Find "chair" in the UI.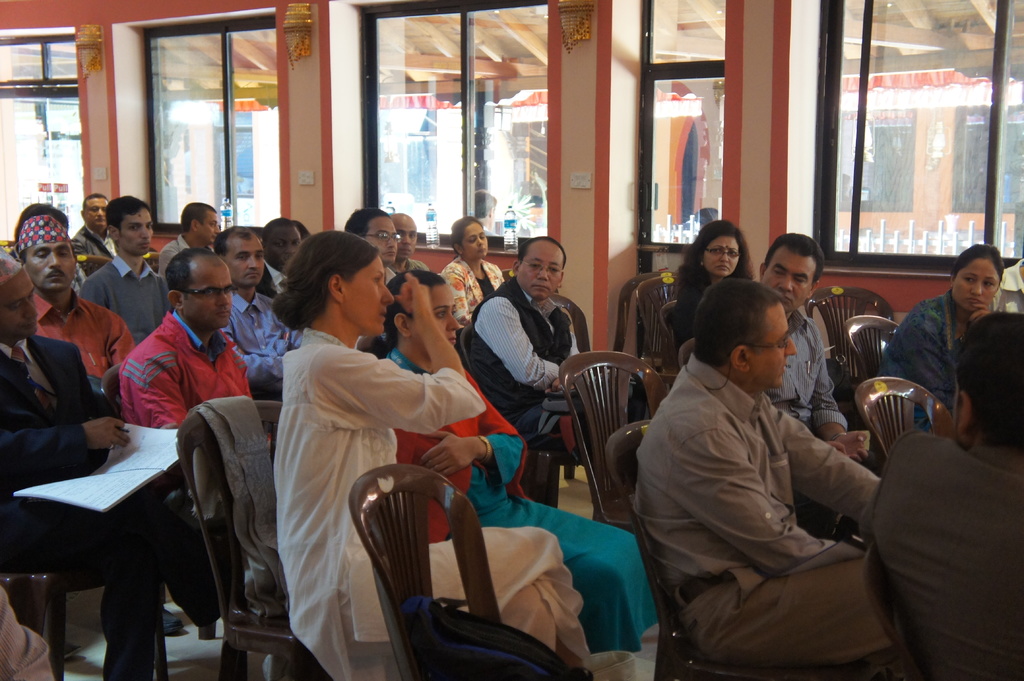
UI element at left=458, top=319, right=595, bottom=518.
